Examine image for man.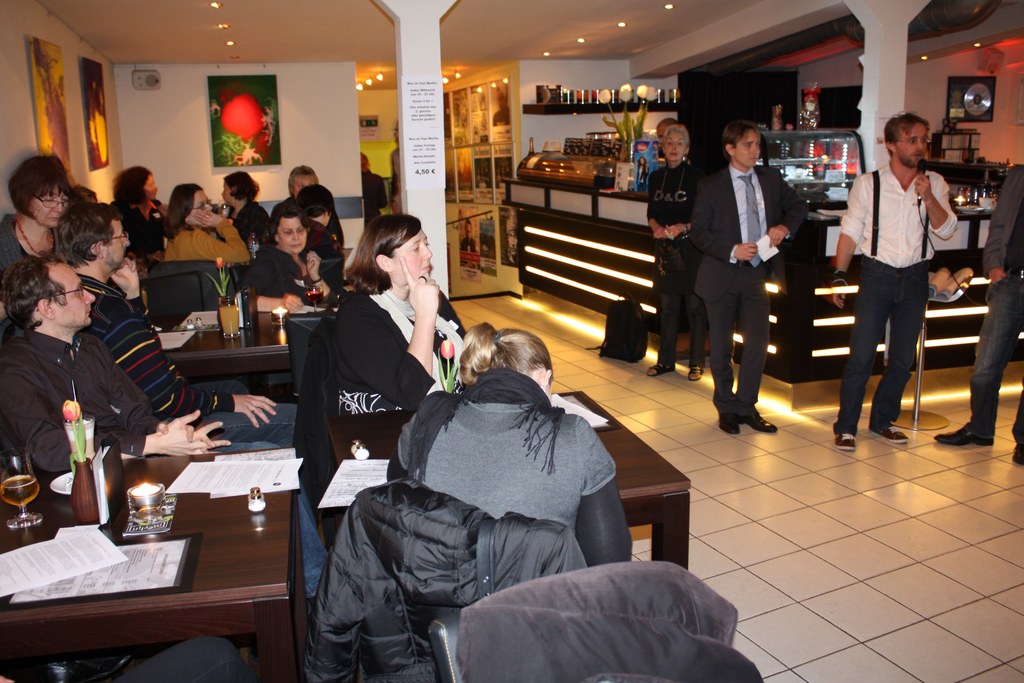
Examination result: left=838, top=113, right=959, bottom=453.
